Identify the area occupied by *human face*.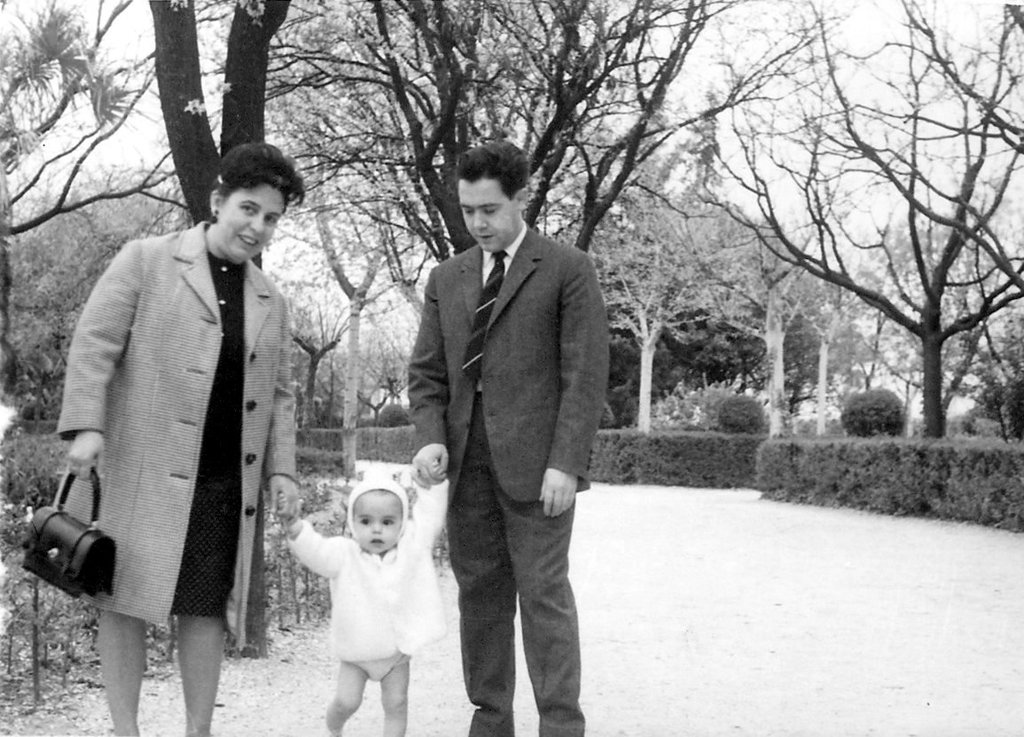
Area: [x1=218, y1=183, x2=286, y2=262].
